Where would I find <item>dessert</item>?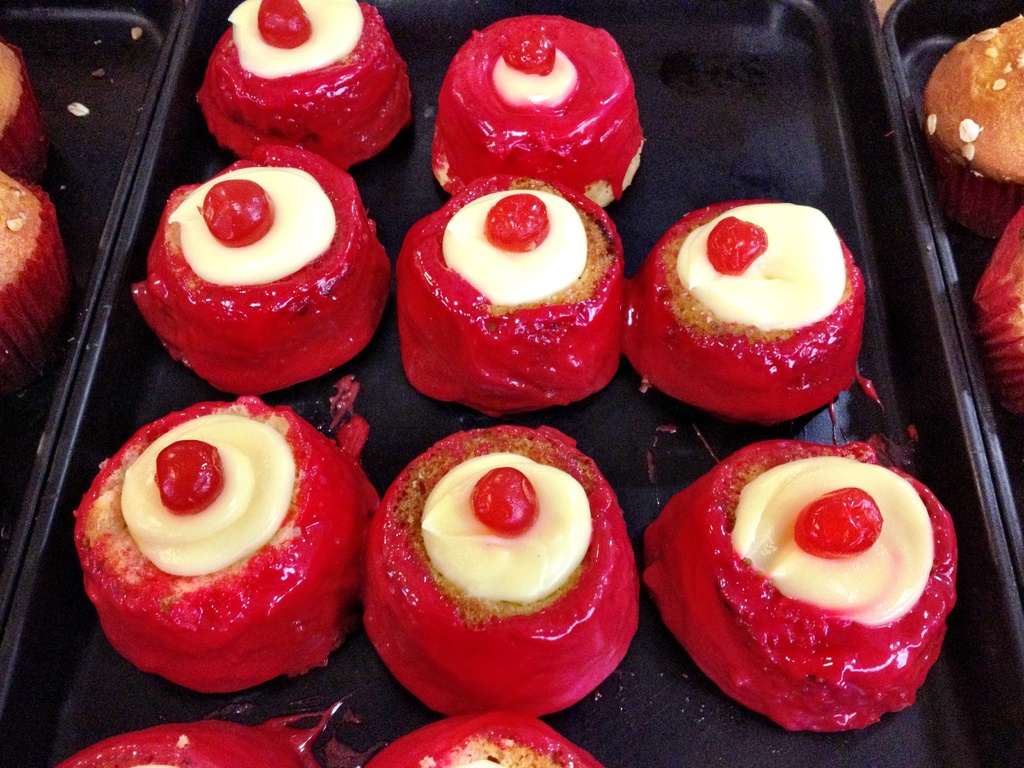
At {"x1": 364, "y1": 423, "x2": 637, "y2": 714}.
